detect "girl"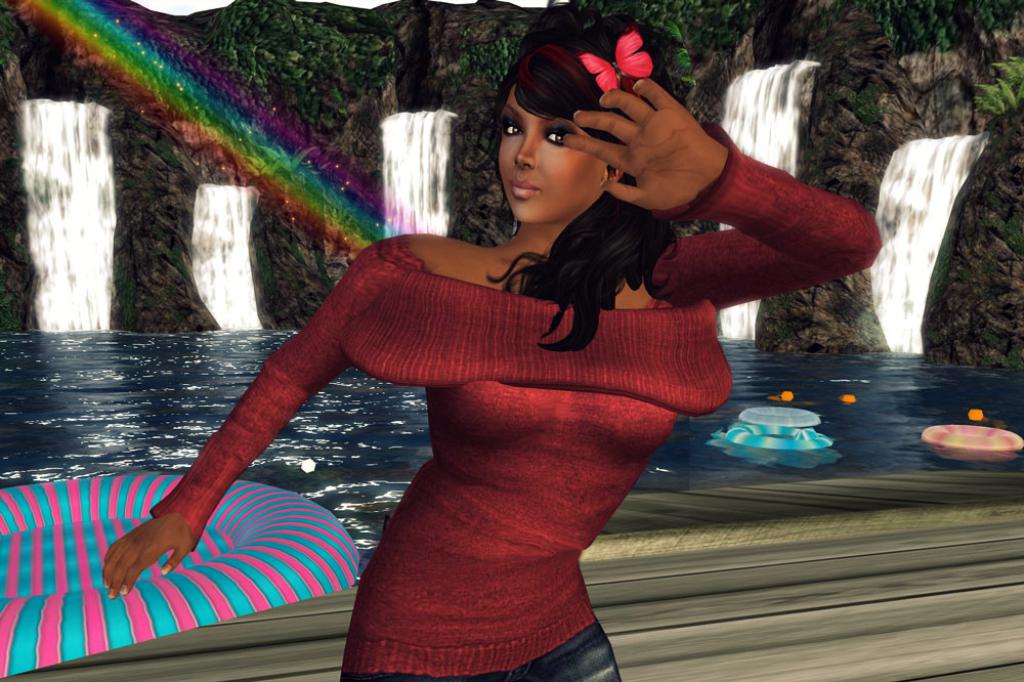
bbox=(98, 15, 882, 681)
